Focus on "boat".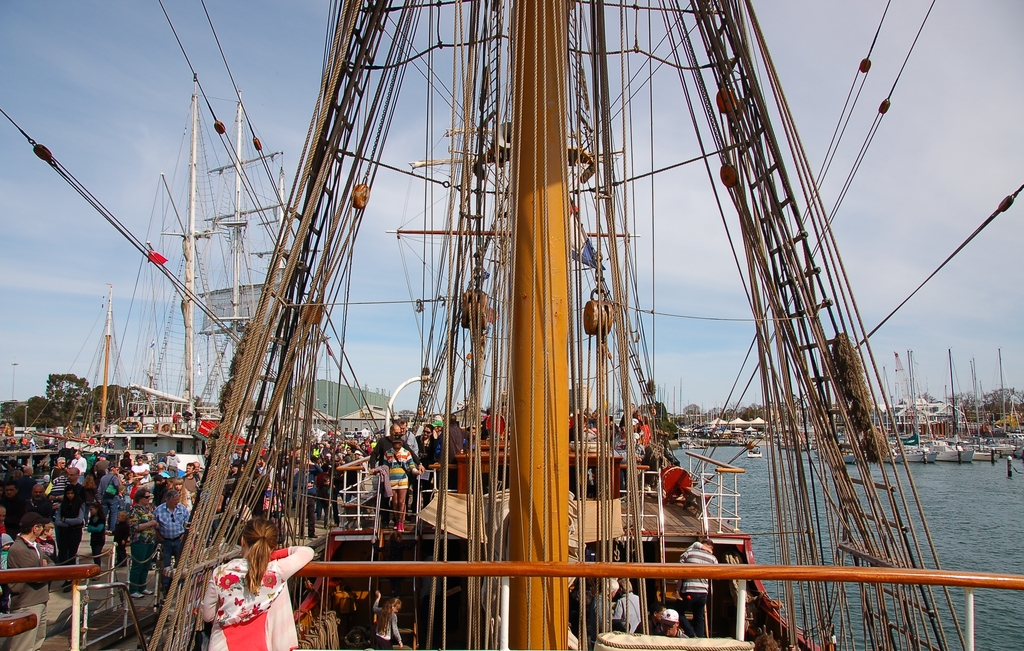
Focused at x1=942 y1=346 x2=978 y2=461.
